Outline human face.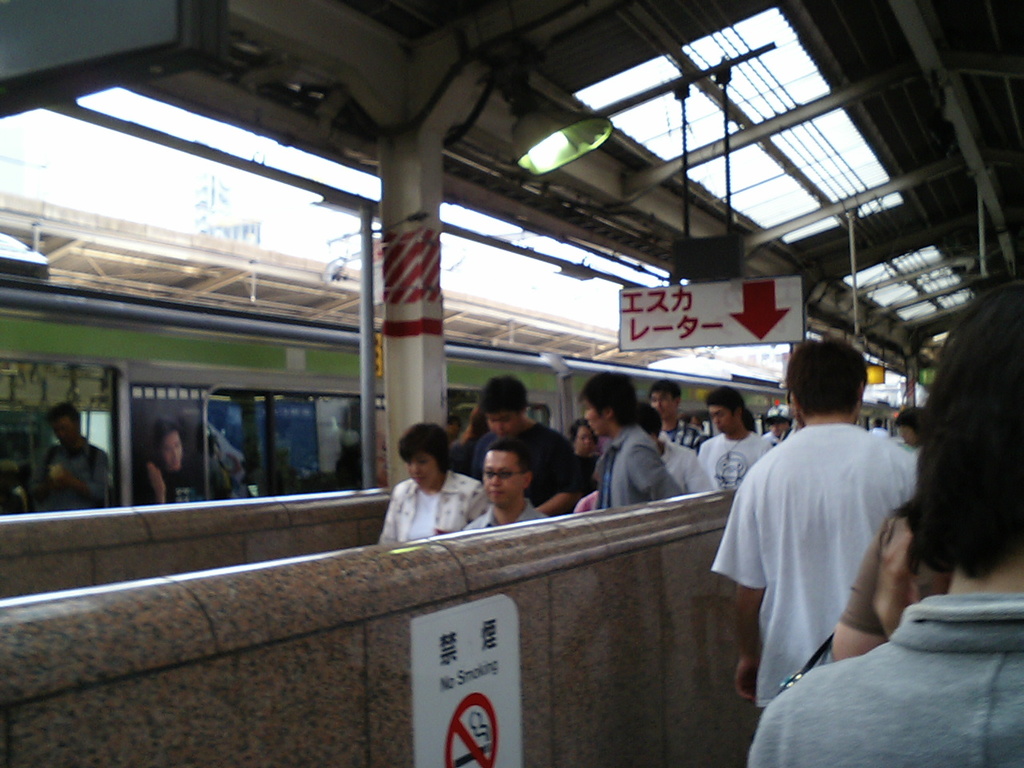
Outline: 52/414/78/442.
